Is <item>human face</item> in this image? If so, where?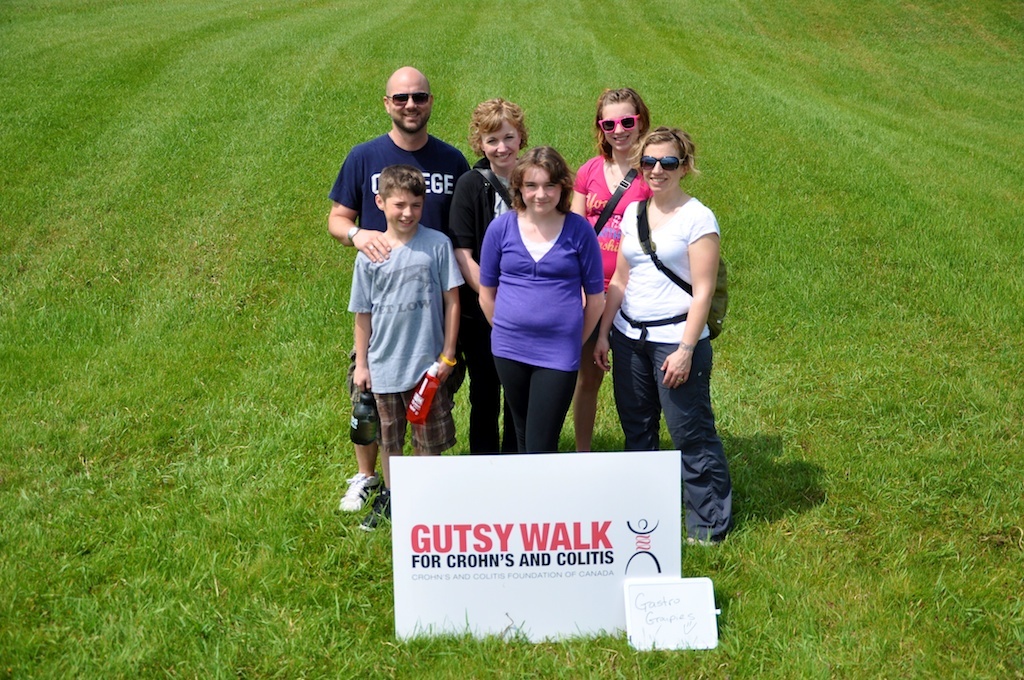
Yes, at 479:122:519:167.
